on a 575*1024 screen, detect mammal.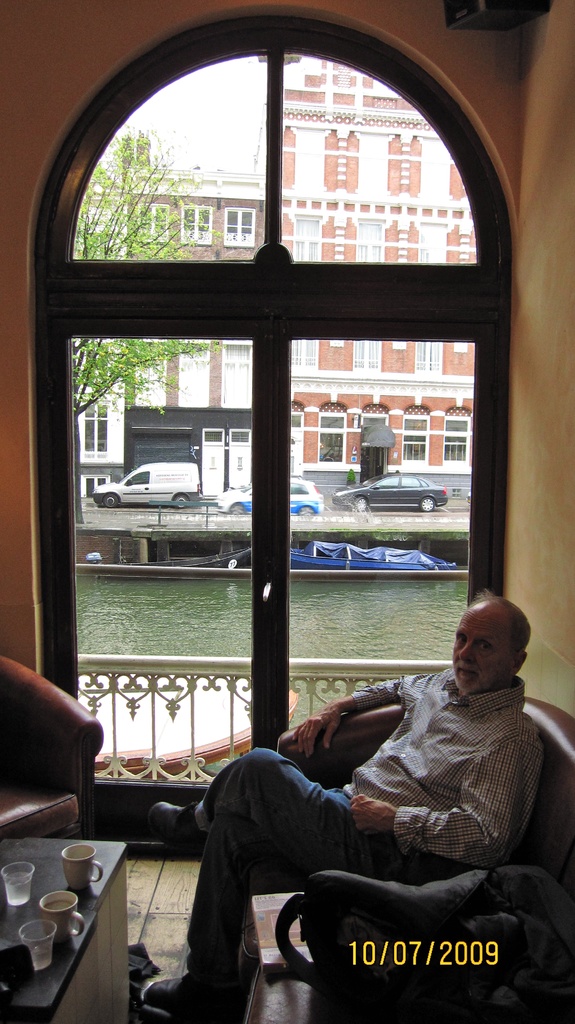
bbox(161, 631, 542, 977).
